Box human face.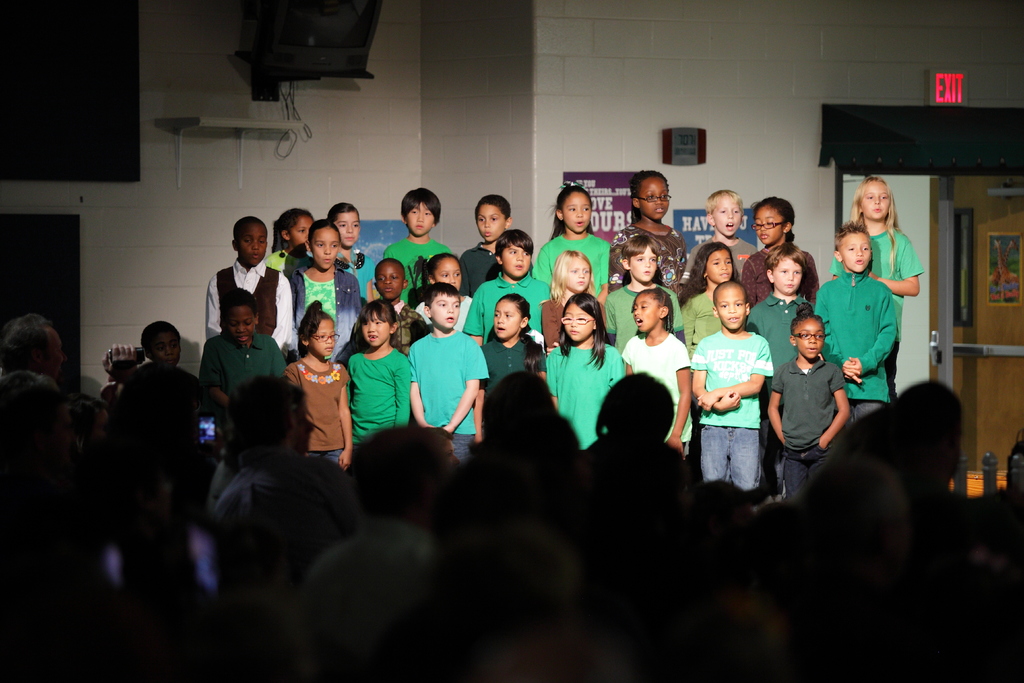
<box>499,245,531,277</box>.
